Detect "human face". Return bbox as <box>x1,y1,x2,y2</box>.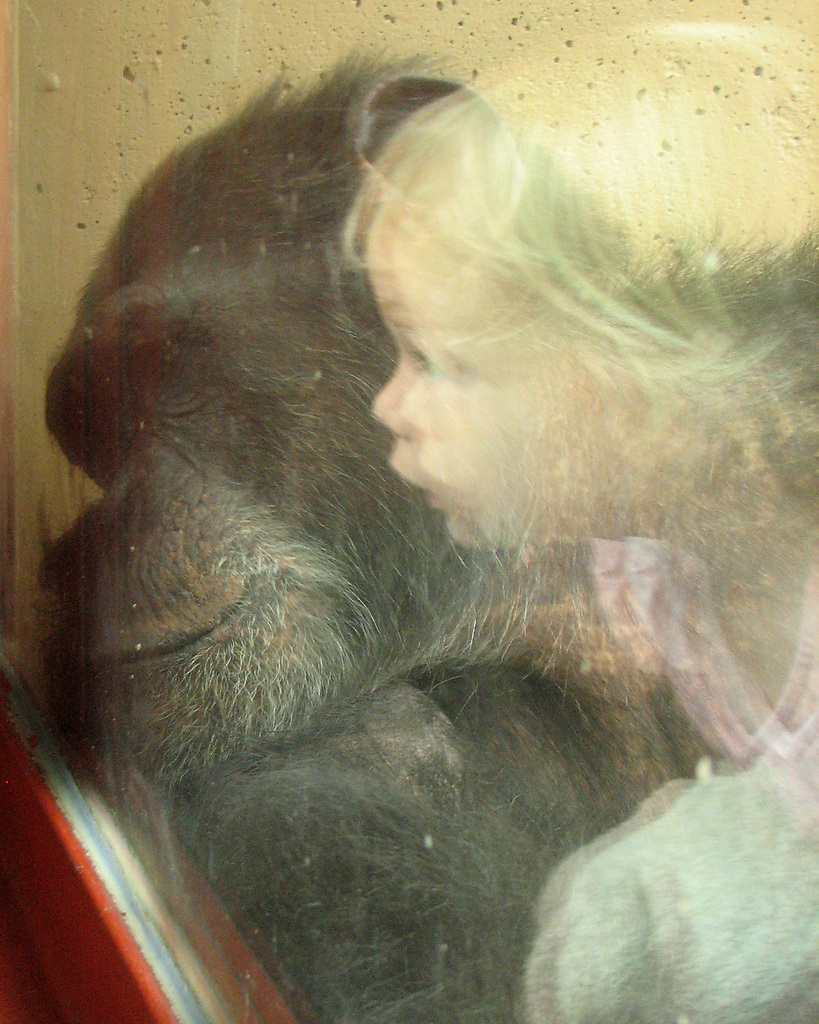
<box>368,198,608,553</box>.
